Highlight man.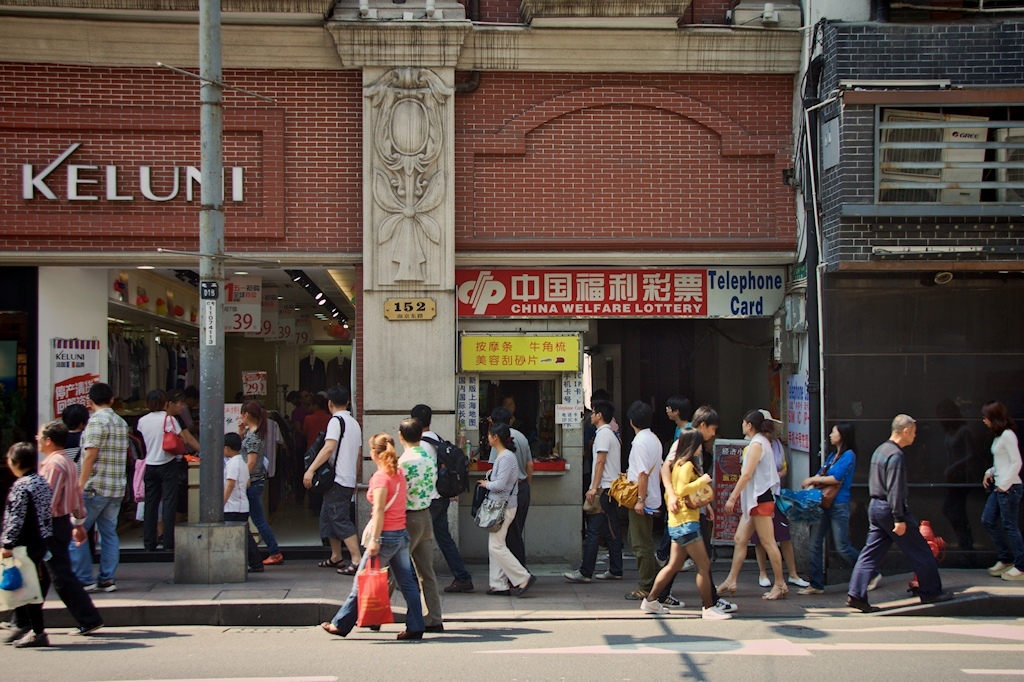
Highlighted region: 73 382 128 591.
